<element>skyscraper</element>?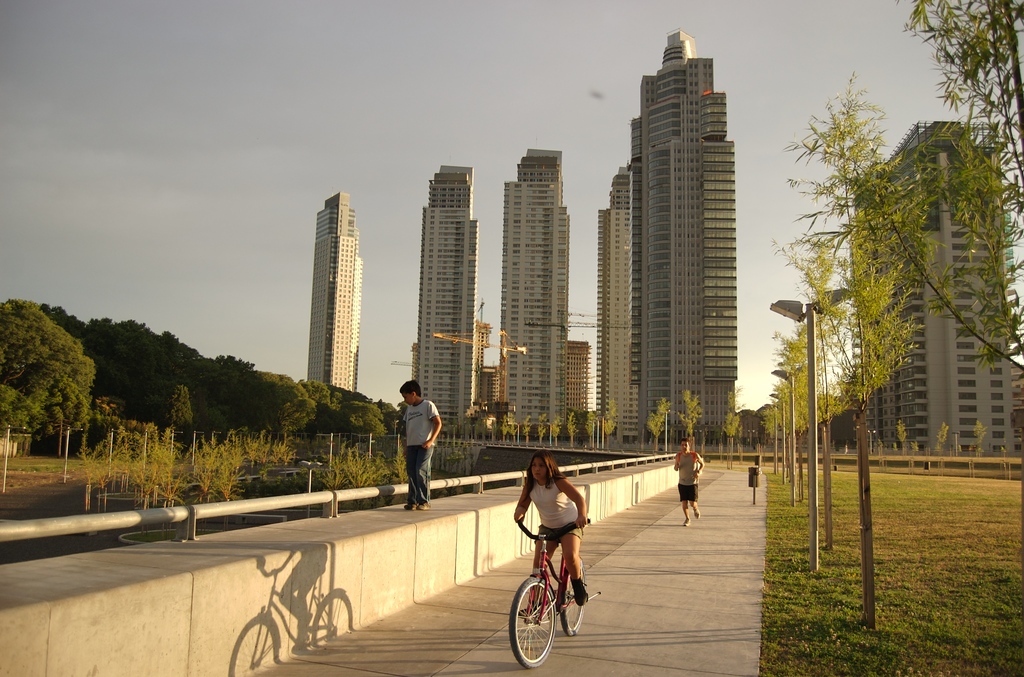
<box>406,158,484,464</box>
